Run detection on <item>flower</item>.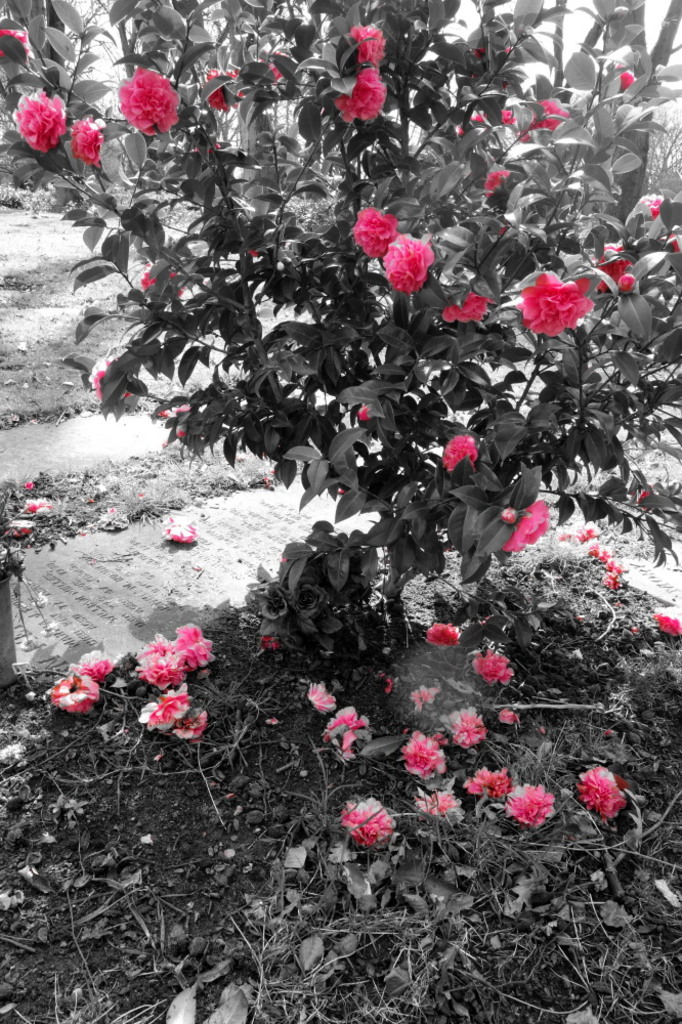
Result: left=504, top=781, right=557, bottom=831.
